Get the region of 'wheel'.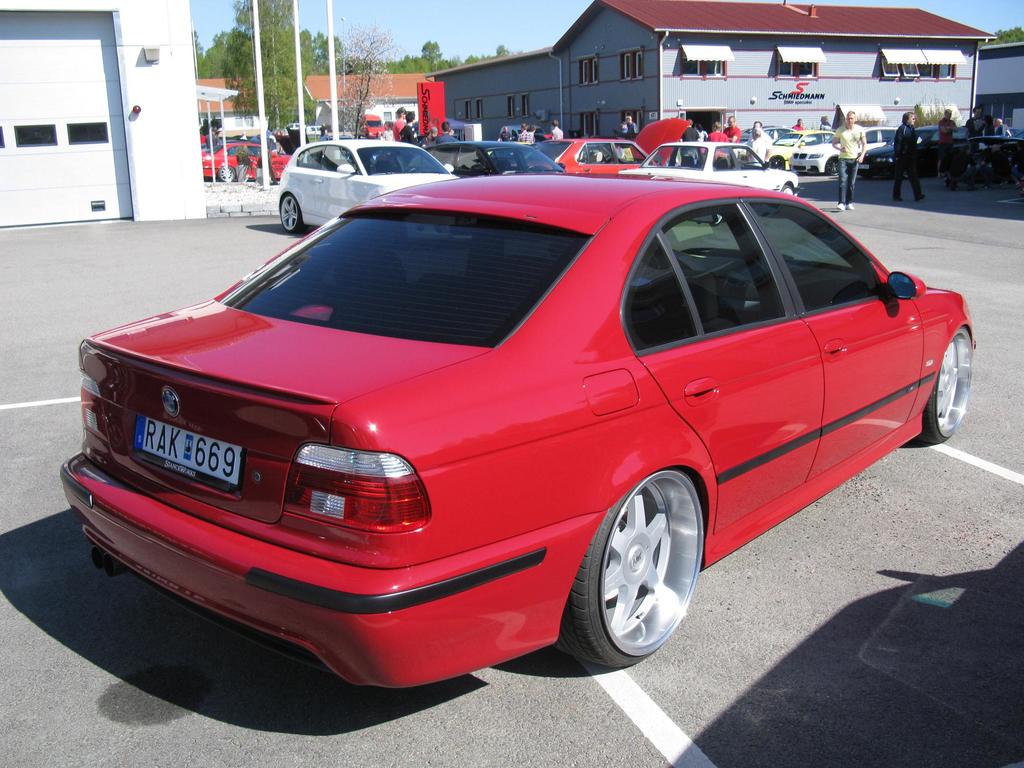
BBox(280, 193, 307, 231).
